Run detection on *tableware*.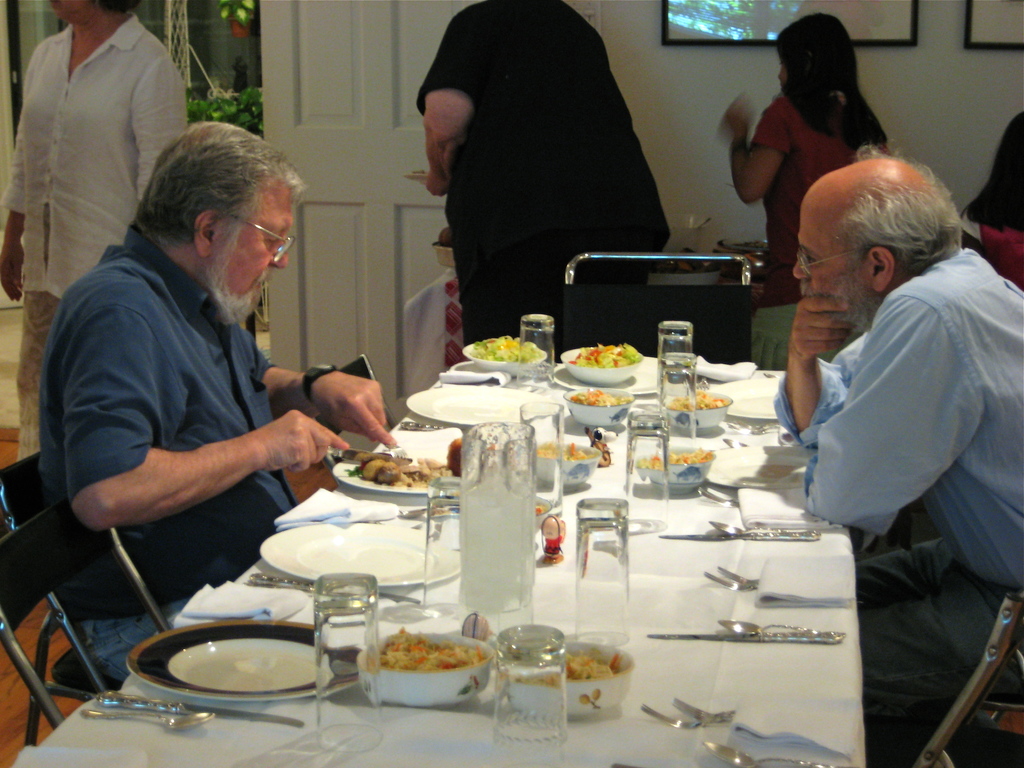
Result: [398, 419, 465, 429].
